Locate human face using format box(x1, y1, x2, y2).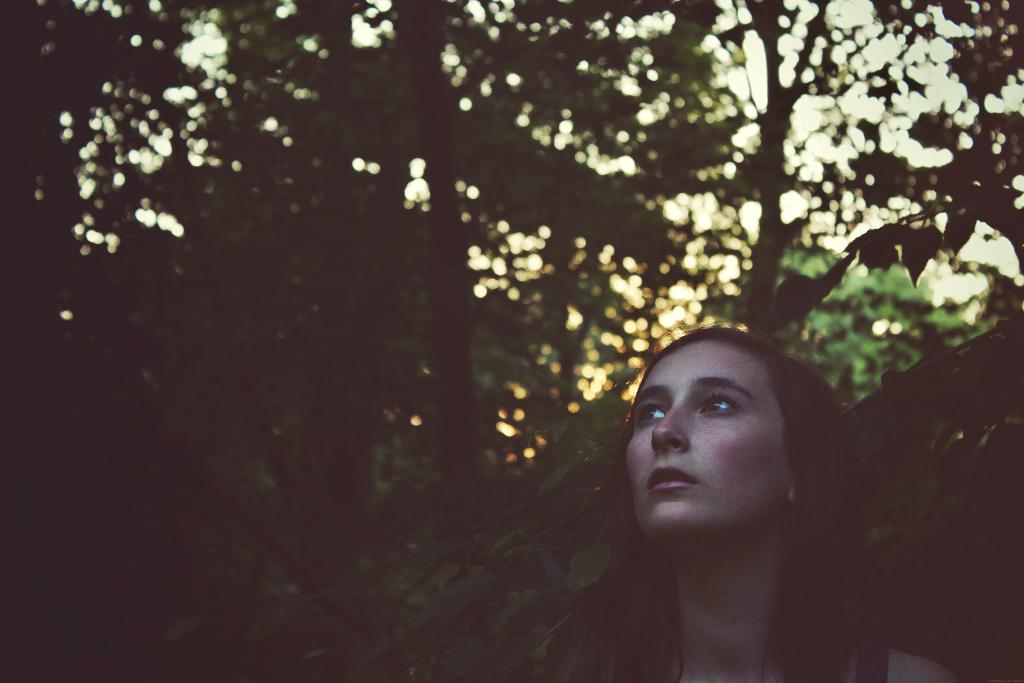
box(625, 342, 790, 536).
